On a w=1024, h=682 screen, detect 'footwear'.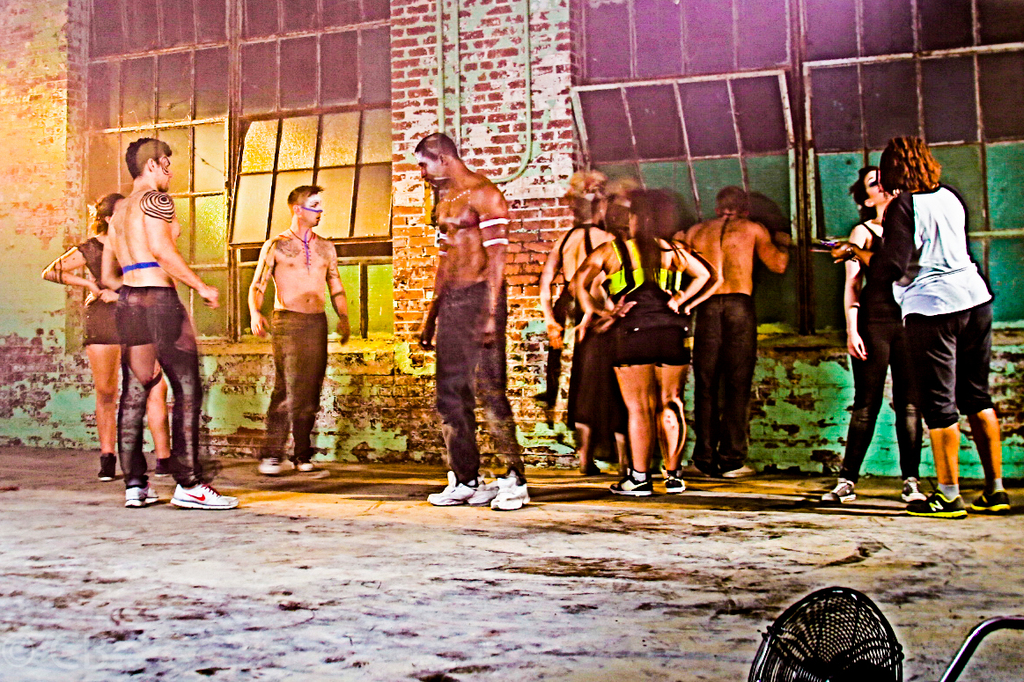
170:481:242:508.
